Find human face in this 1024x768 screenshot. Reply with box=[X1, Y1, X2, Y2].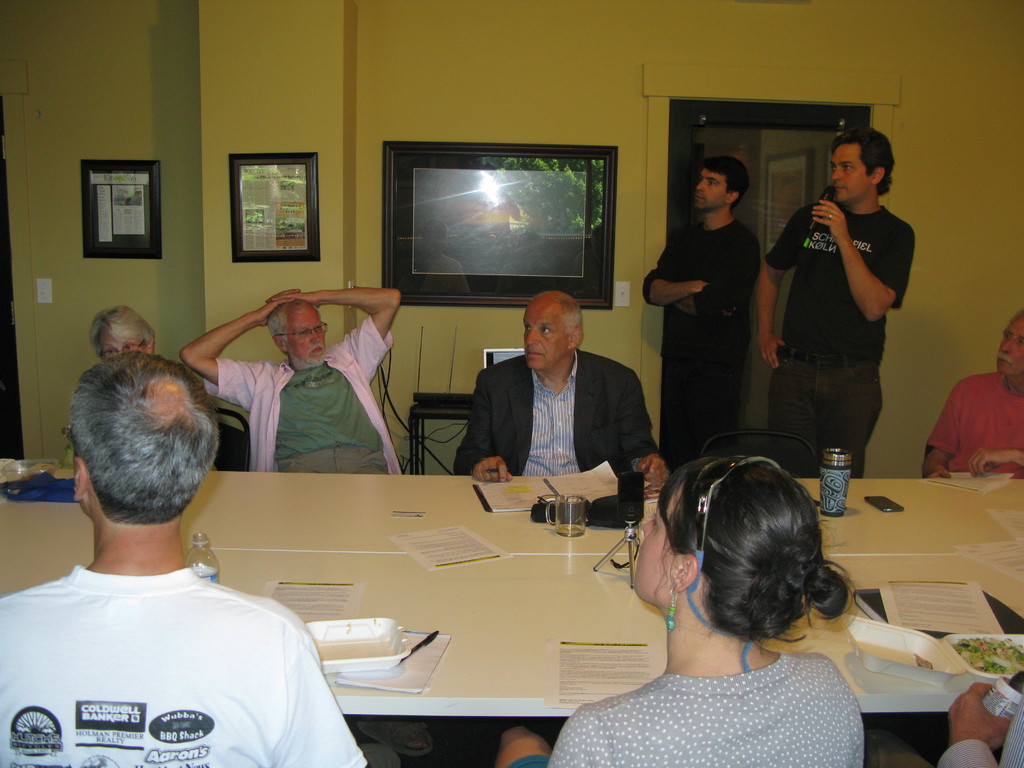
box=[632, 484, 684, 610].
